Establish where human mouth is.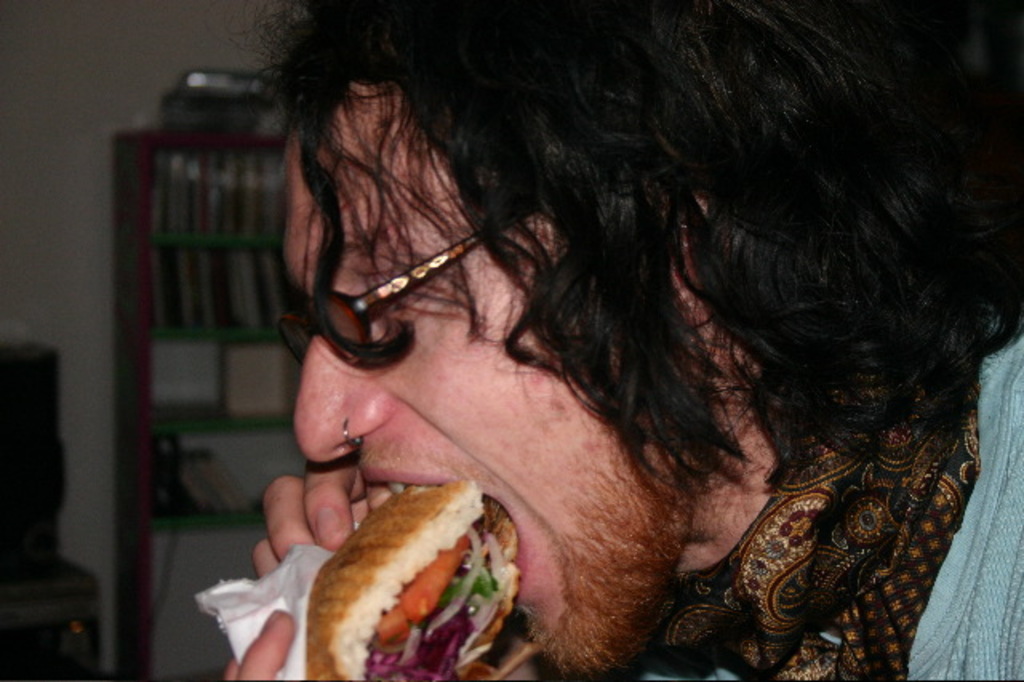
Established at [x1=355, y1=461, x2=526, y2=610].
